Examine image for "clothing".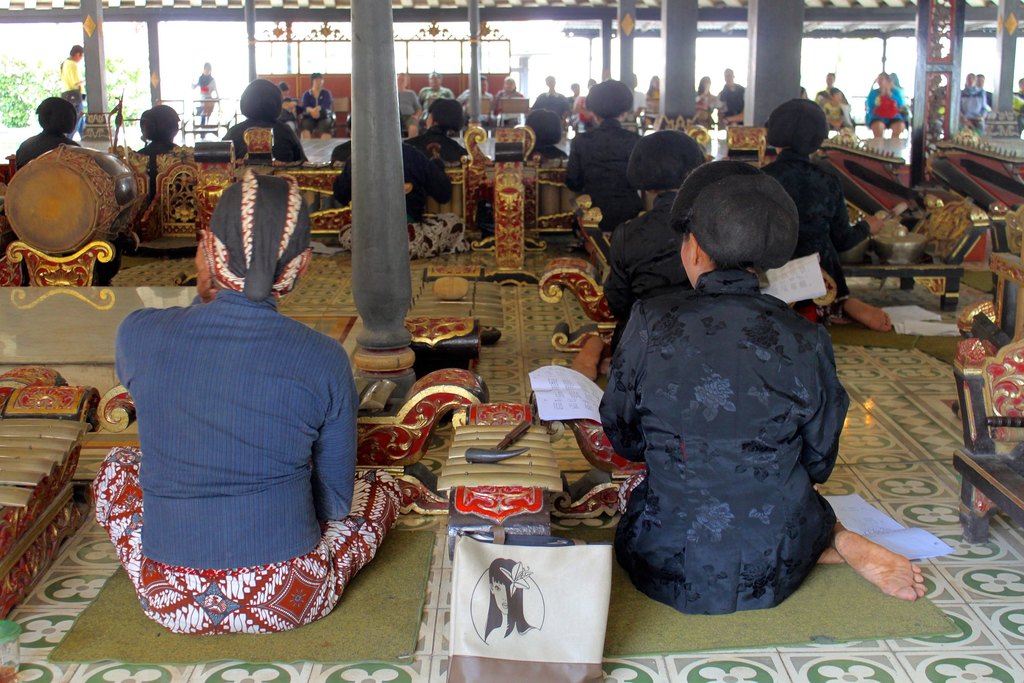
Examination result: <region>298, 89, 332, 128</region>.
